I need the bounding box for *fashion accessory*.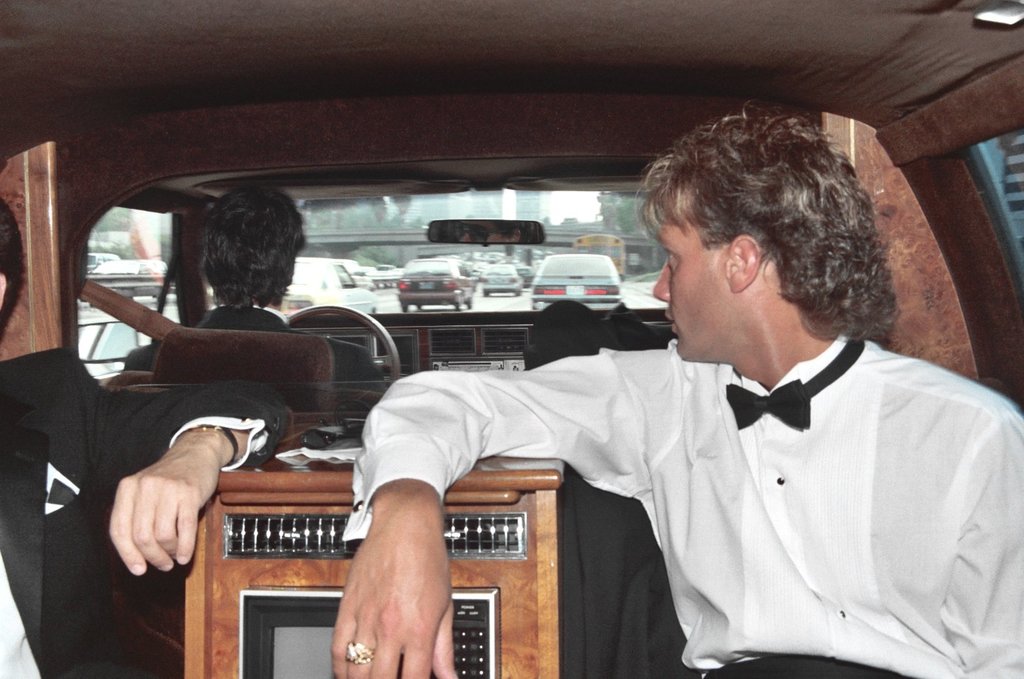
Here it is: bbox(722, 337, 865, 428).
